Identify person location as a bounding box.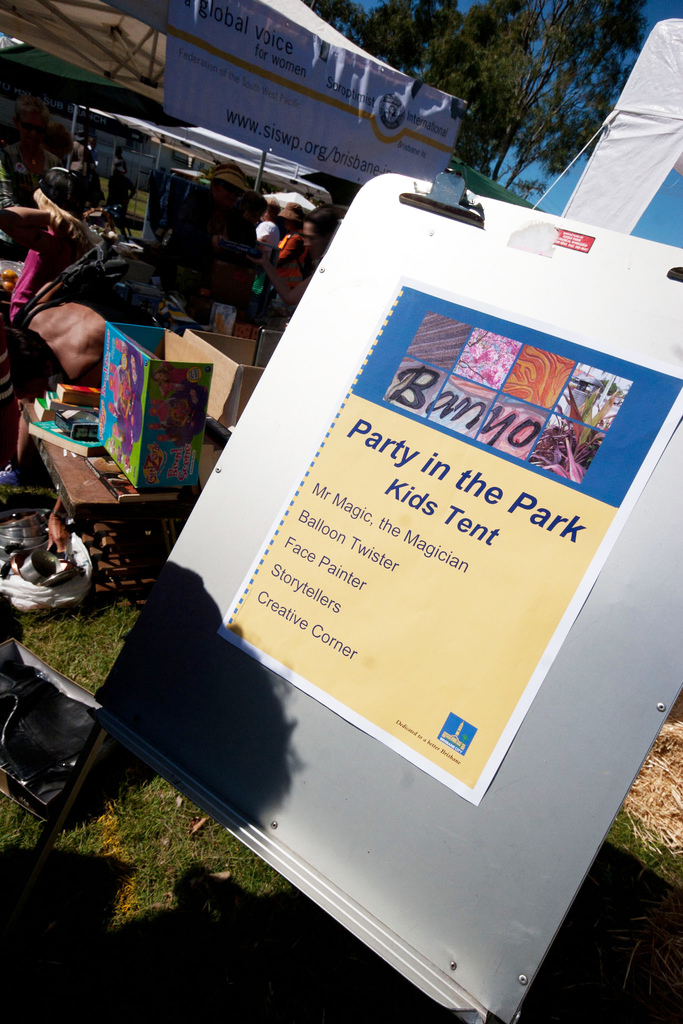
bbox=(22, 260, 108, 393).
